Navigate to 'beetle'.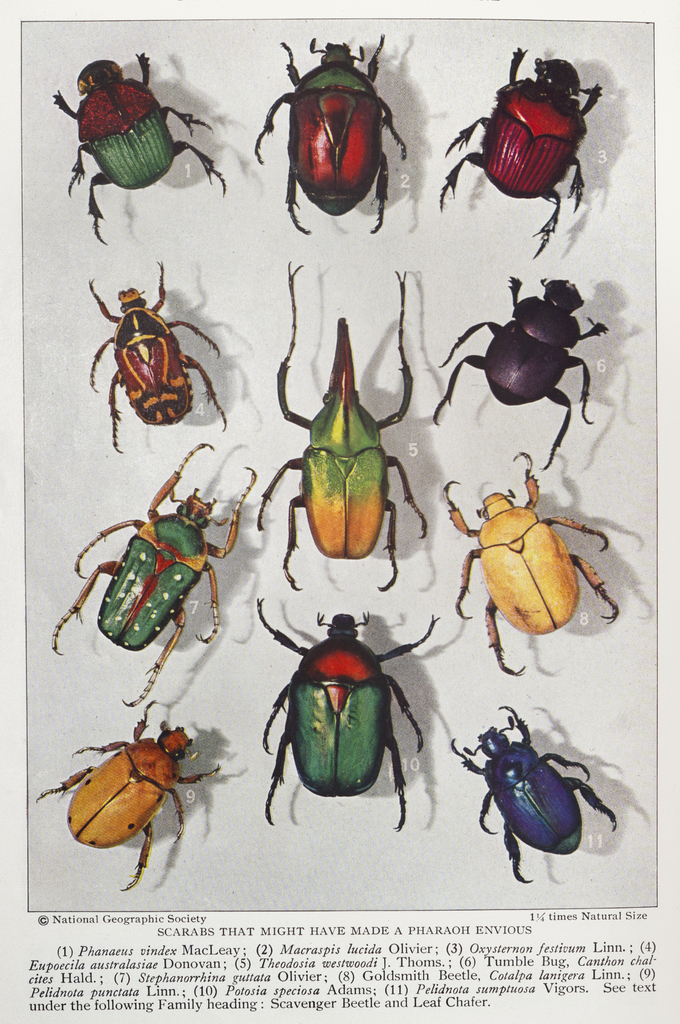
Navigation target: x1=35, y1=698, x2=229, y2=897.
